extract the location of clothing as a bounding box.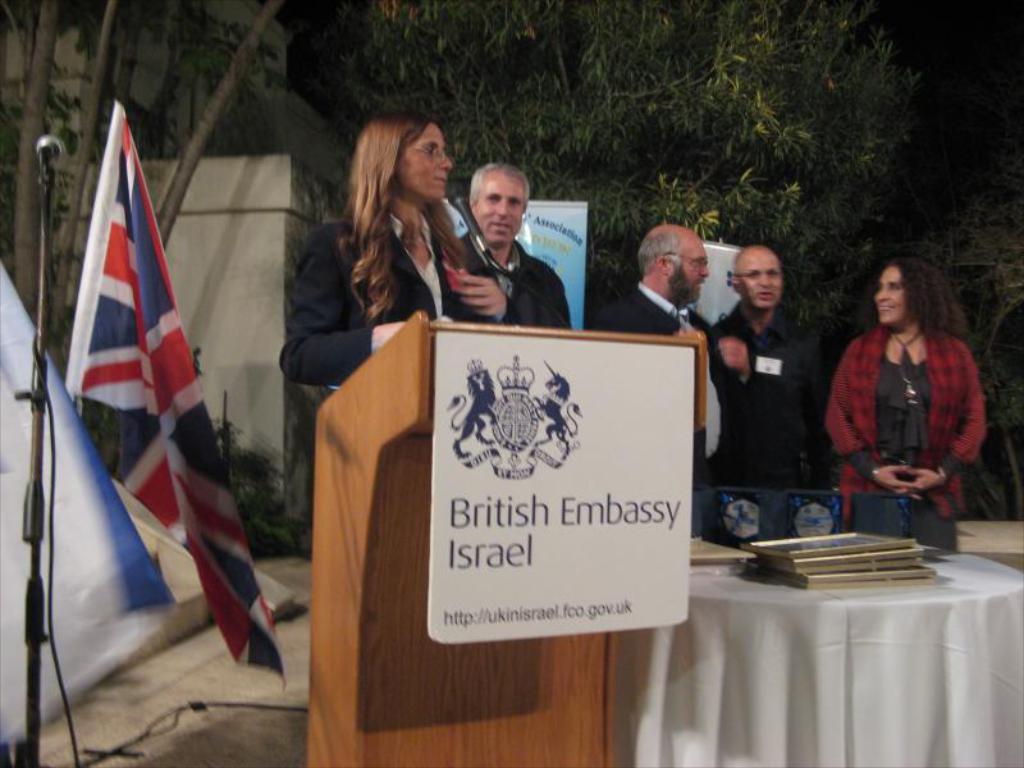
465:233:570:343.
